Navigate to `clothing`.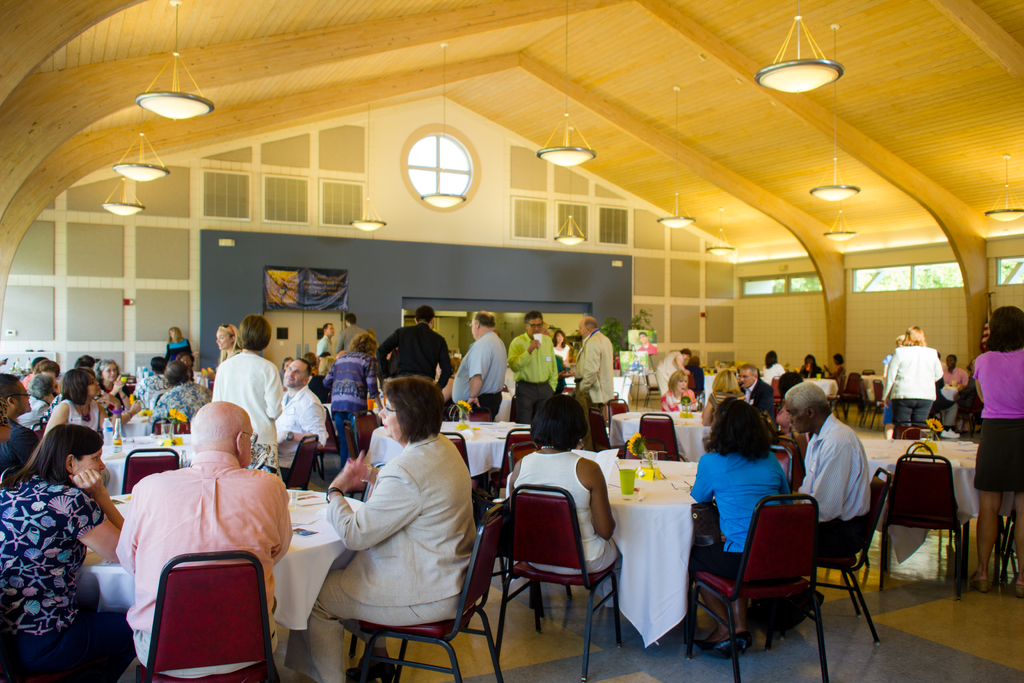
Navigation target: rect(58, 394, 102, 434).
